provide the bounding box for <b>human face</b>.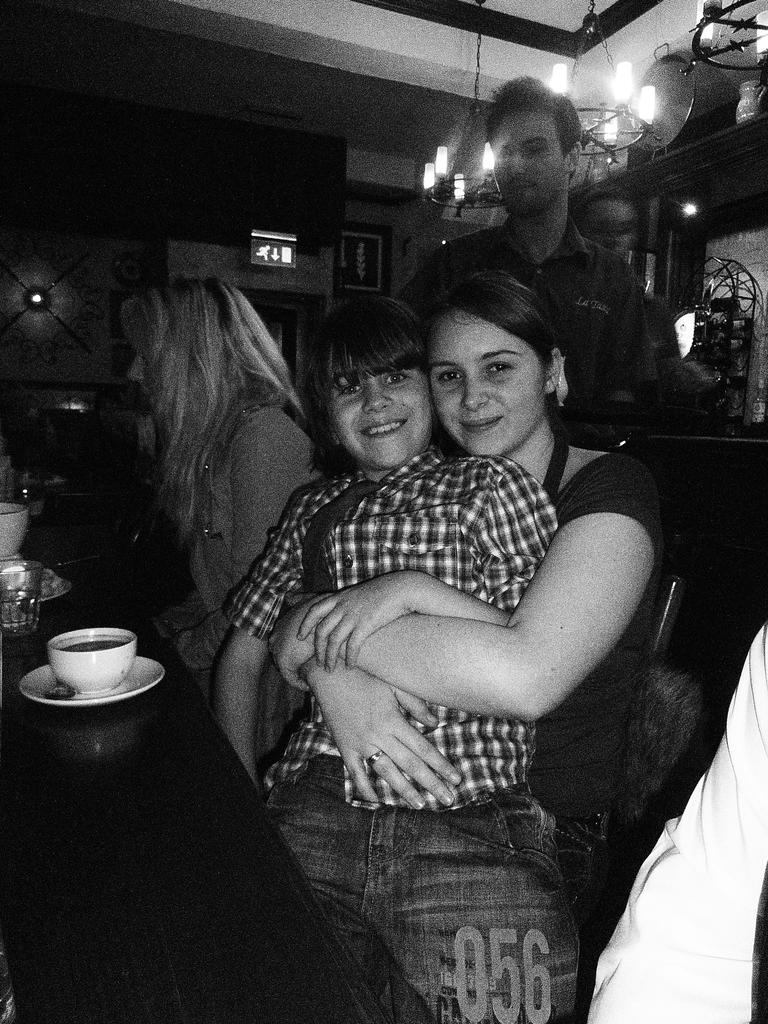
x1=417, y1=294, x2=548, y2=452.
